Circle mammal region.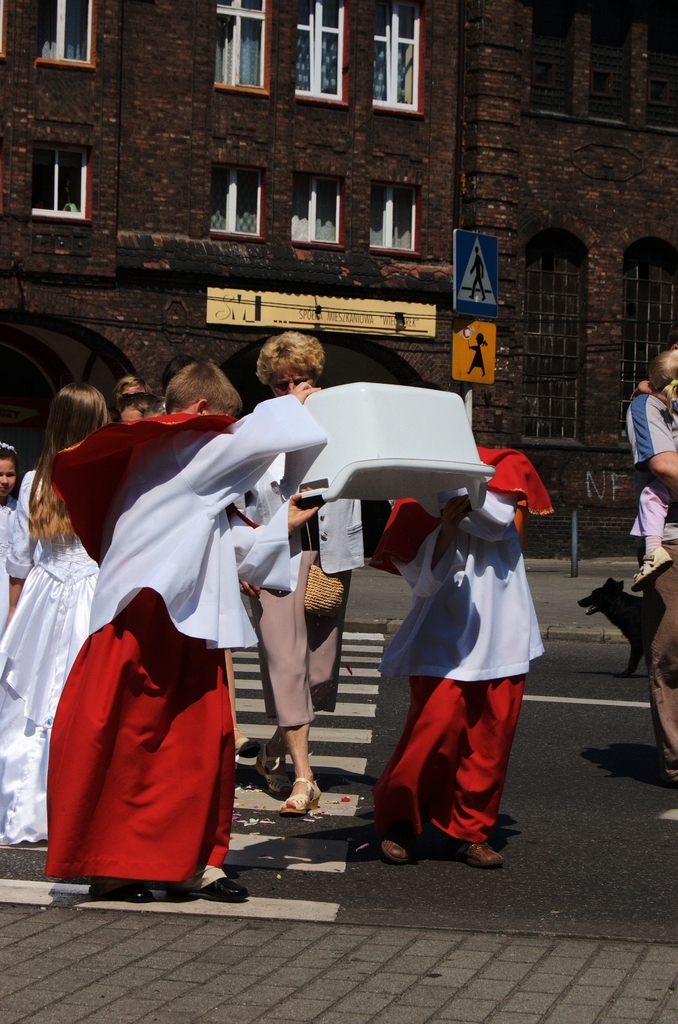
Region: 254/332/353/814.
